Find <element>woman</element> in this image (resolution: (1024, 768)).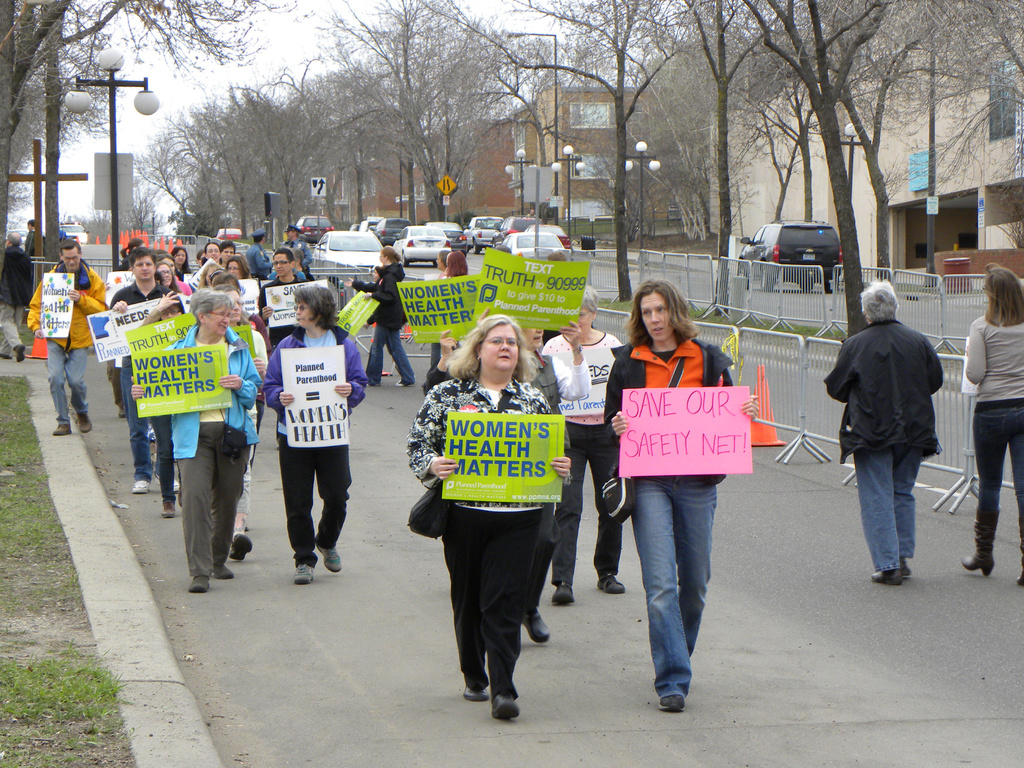
<box>540,285,627,602</box>.
